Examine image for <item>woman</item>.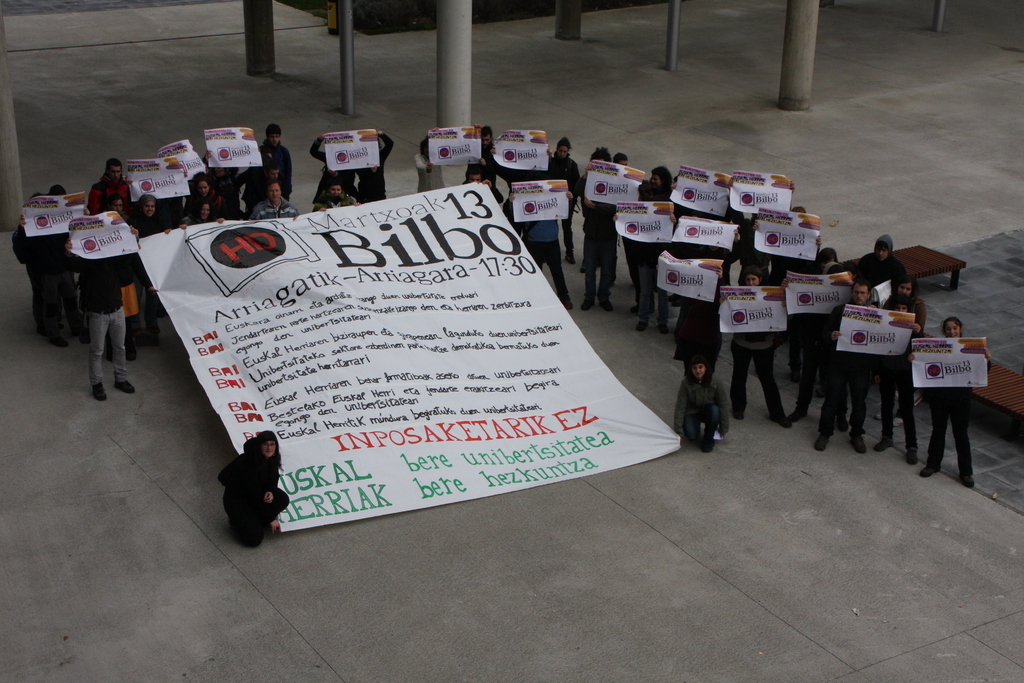
Examination result: region(214, 434, 290, 547).
